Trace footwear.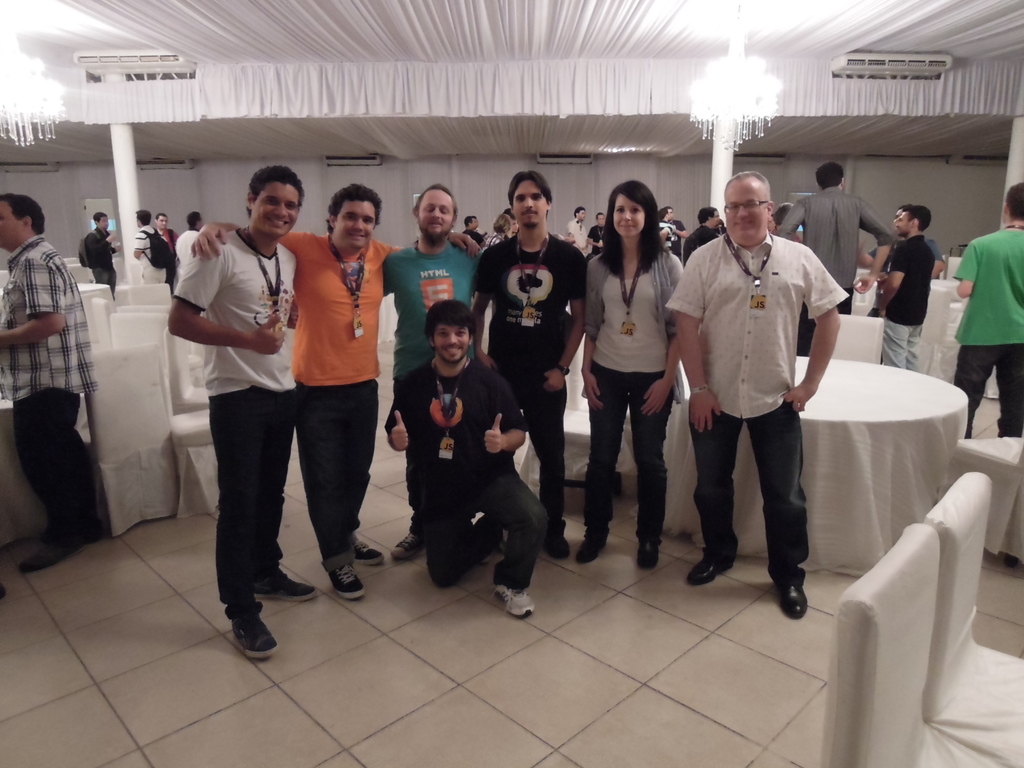
Traced to locate(571, 520, 611, 561).
